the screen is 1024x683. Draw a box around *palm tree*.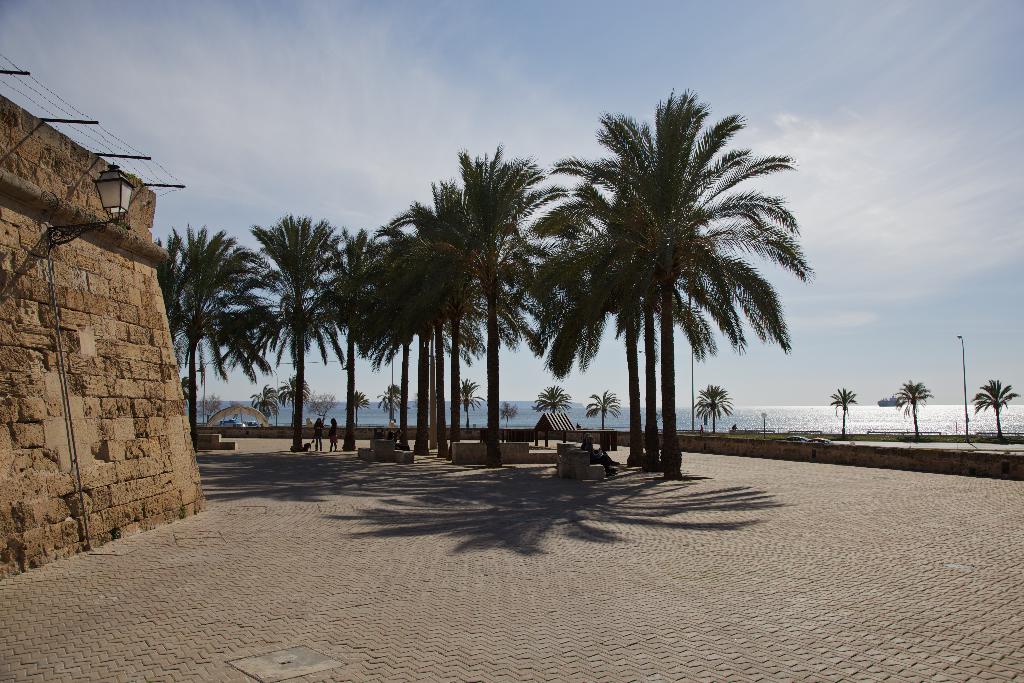
239 214 351 448.
